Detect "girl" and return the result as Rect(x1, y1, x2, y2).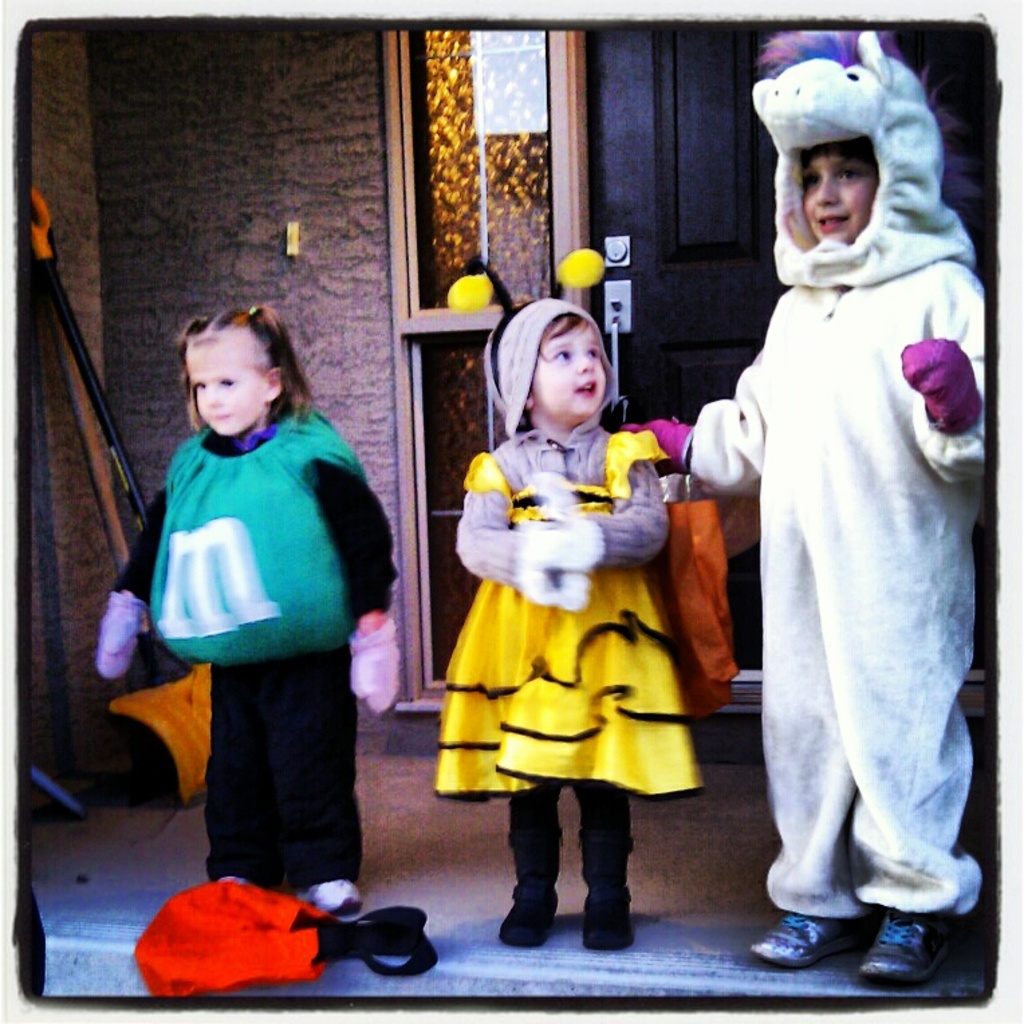
Rect(606, 31, 990, 985).
